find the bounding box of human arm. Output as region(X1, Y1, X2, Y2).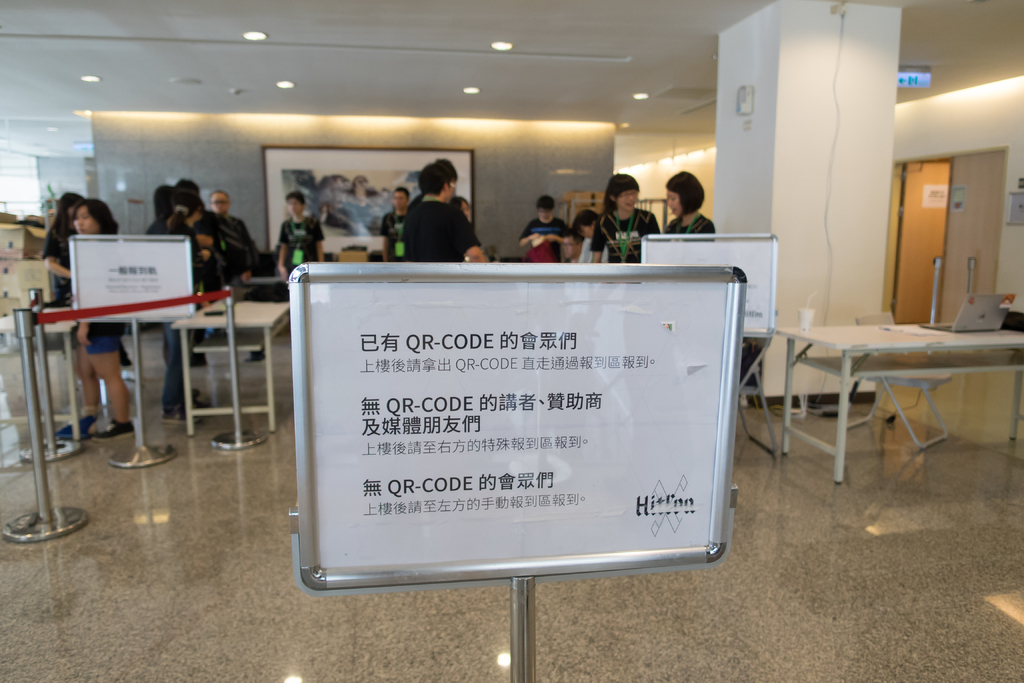
region(588, 220, 606, 266).
